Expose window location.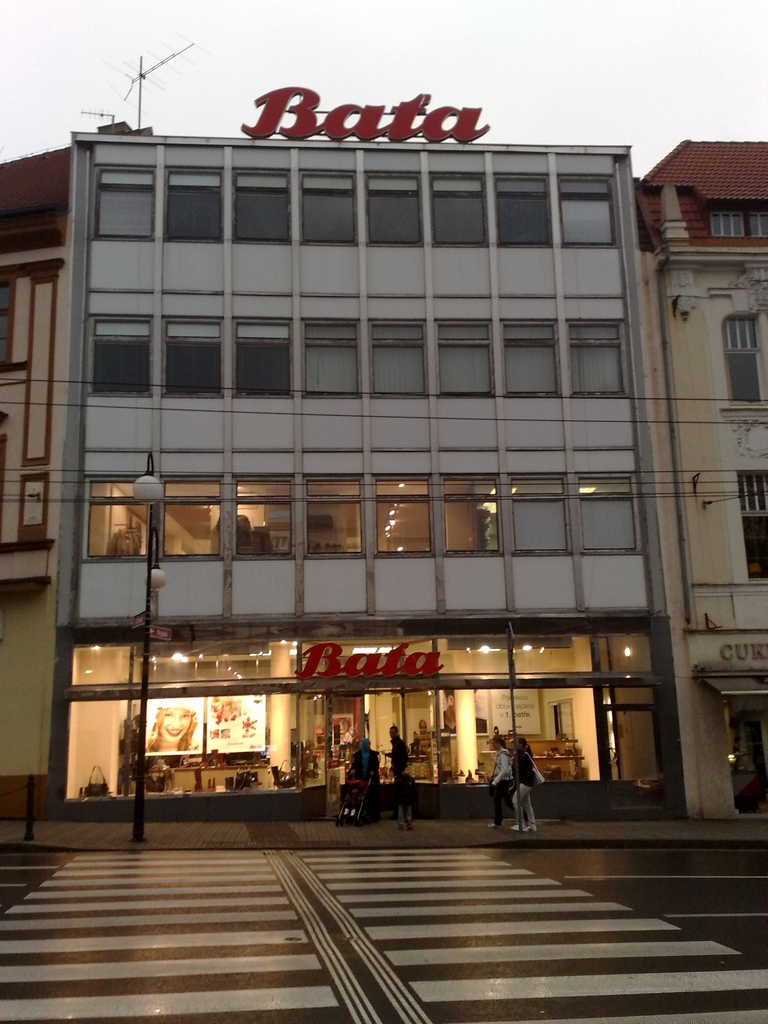
Exposed at (367,323,427,398).
